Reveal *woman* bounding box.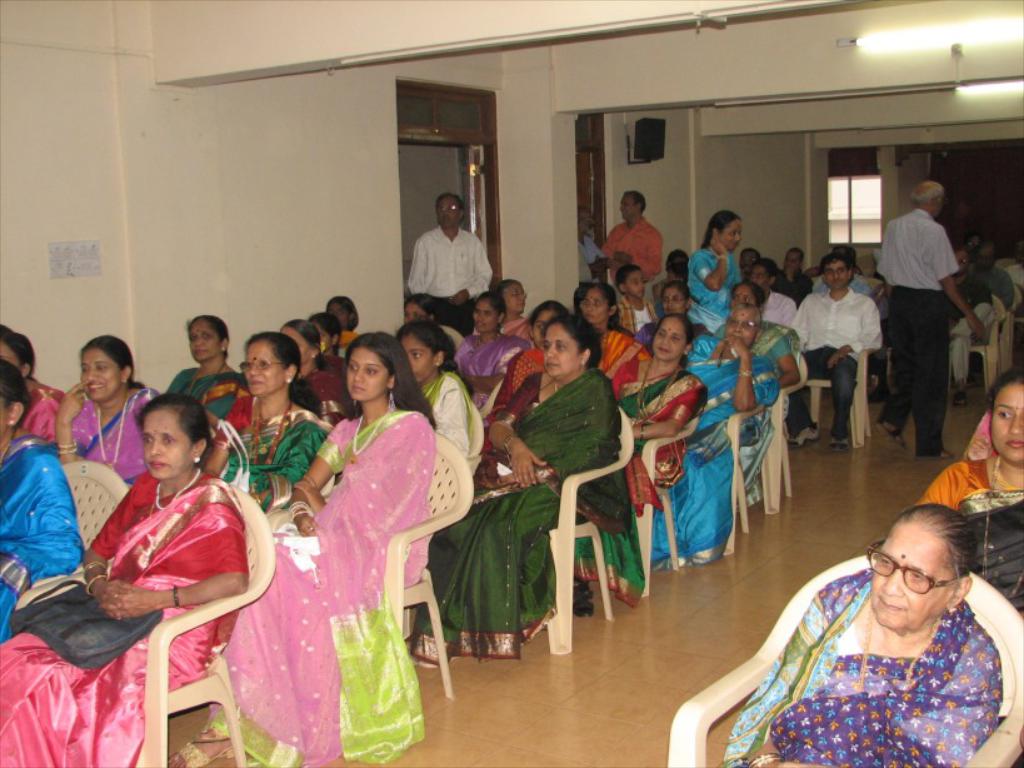
Revealed: bbox=(484, 300, 573, 427).
